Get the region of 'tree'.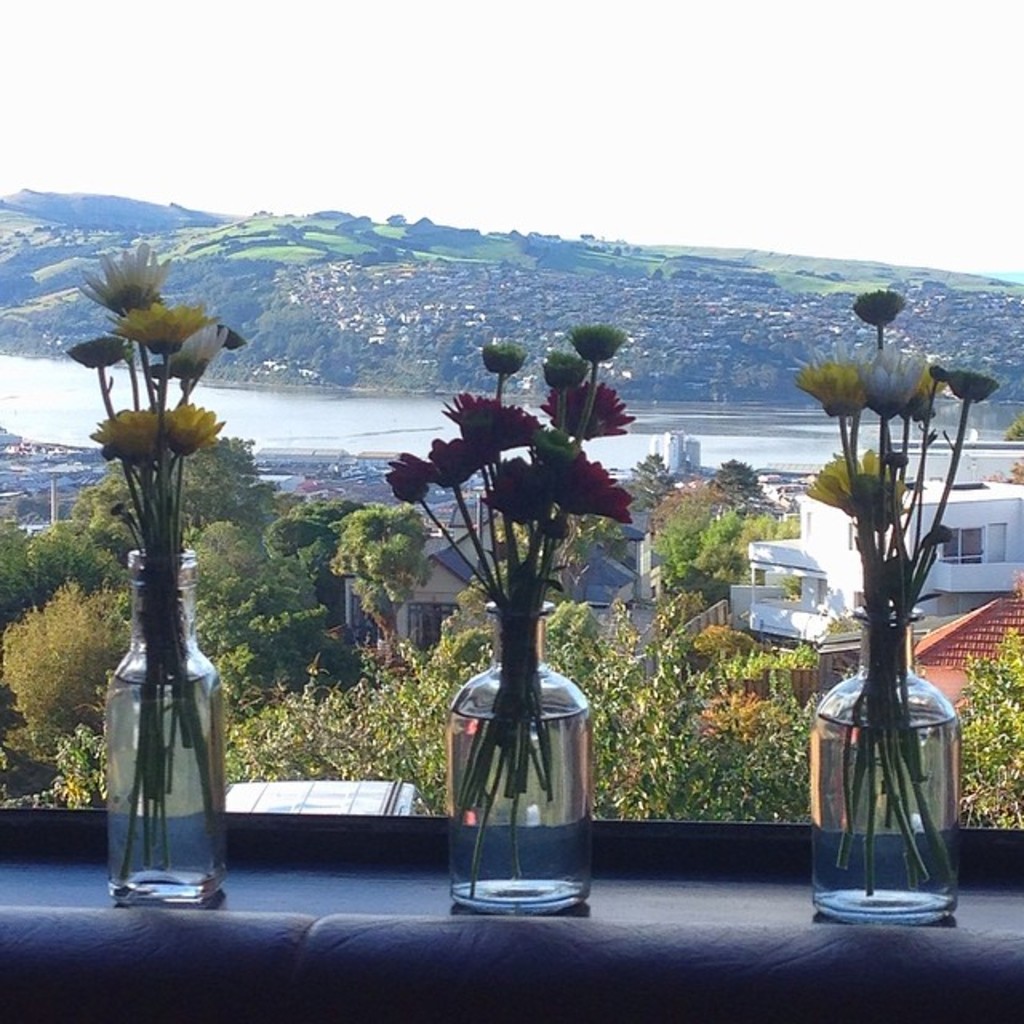
crop(330, 506, 440, 658).
